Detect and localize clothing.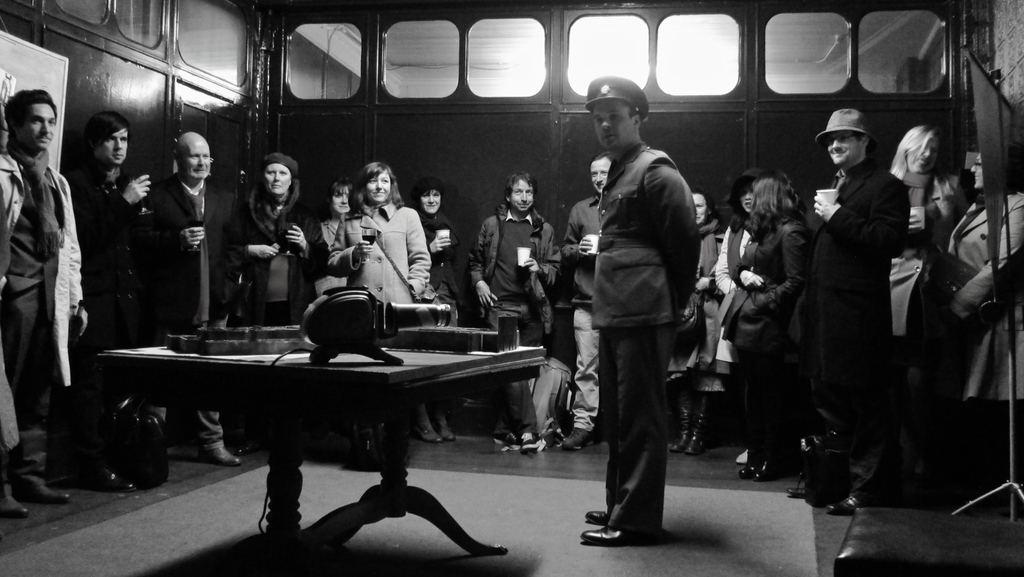
Localized at l=946, t=182, r=1022, b=414.
